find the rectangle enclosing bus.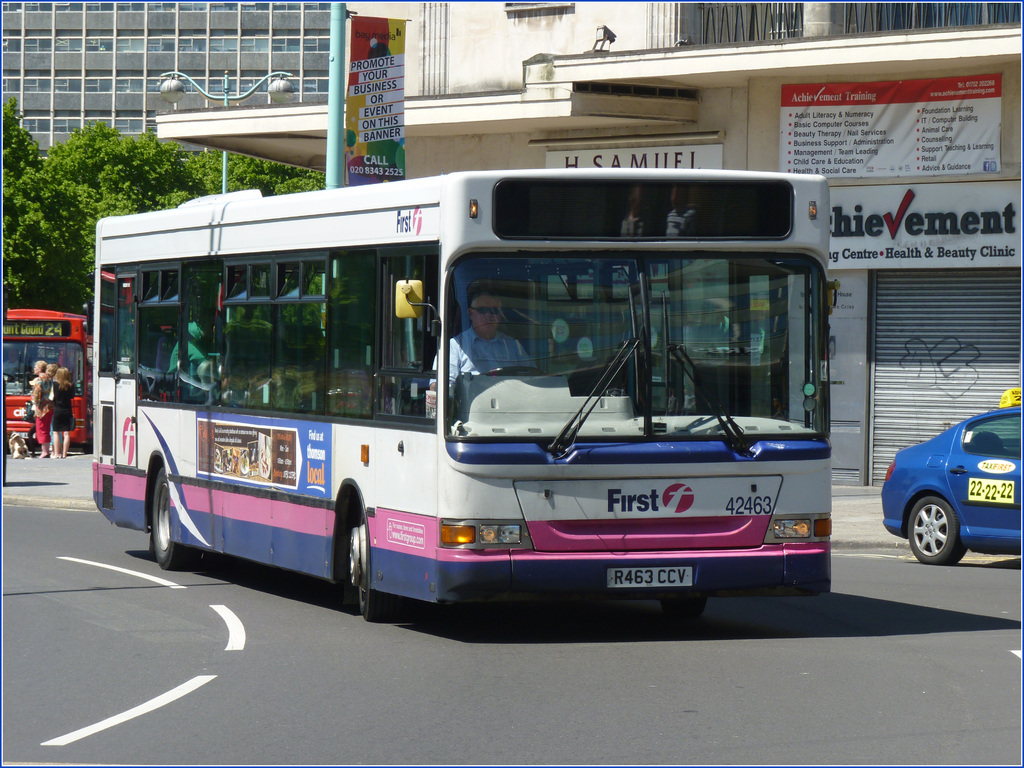
(x1=92, y1=172, x2=838, y2=627).
